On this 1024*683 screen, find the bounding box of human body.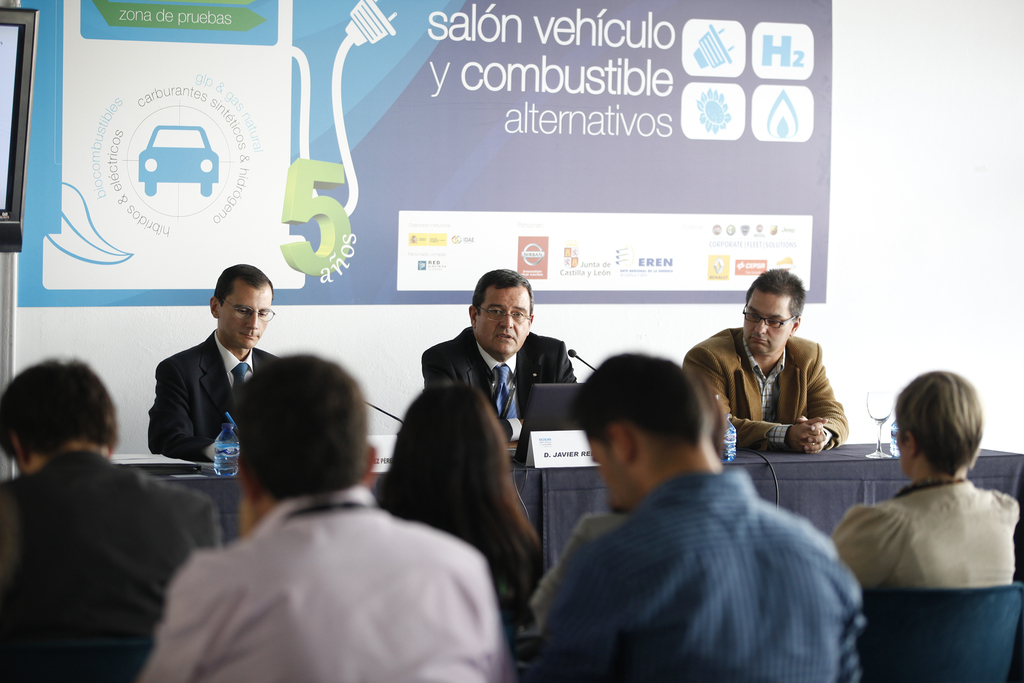
Bounding box: select_region(150, 329, 282, 468).
